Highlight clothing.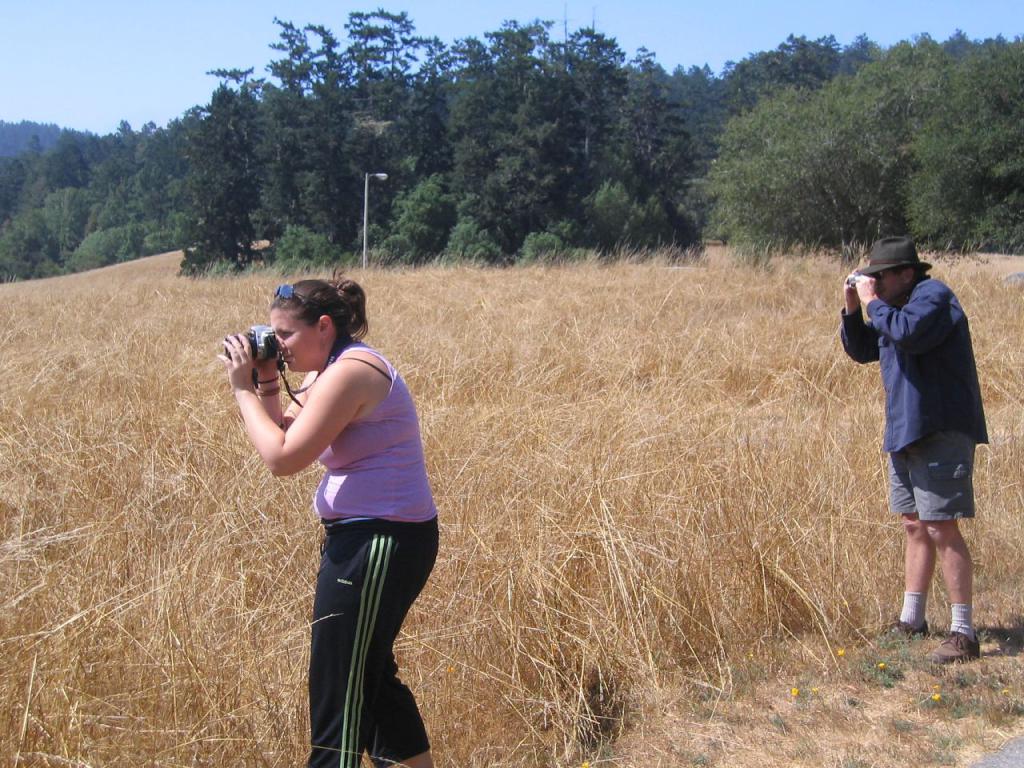
Highlighted region: <box>273,351,438,711</box>.
